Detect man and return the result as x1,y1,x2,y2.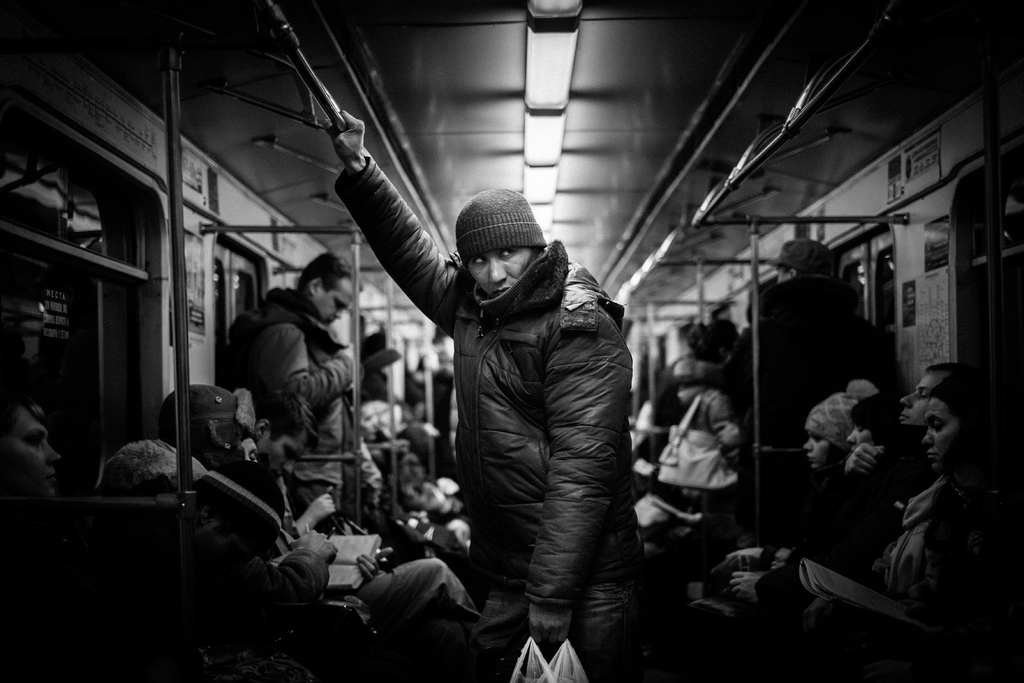
362,172,659,668.
